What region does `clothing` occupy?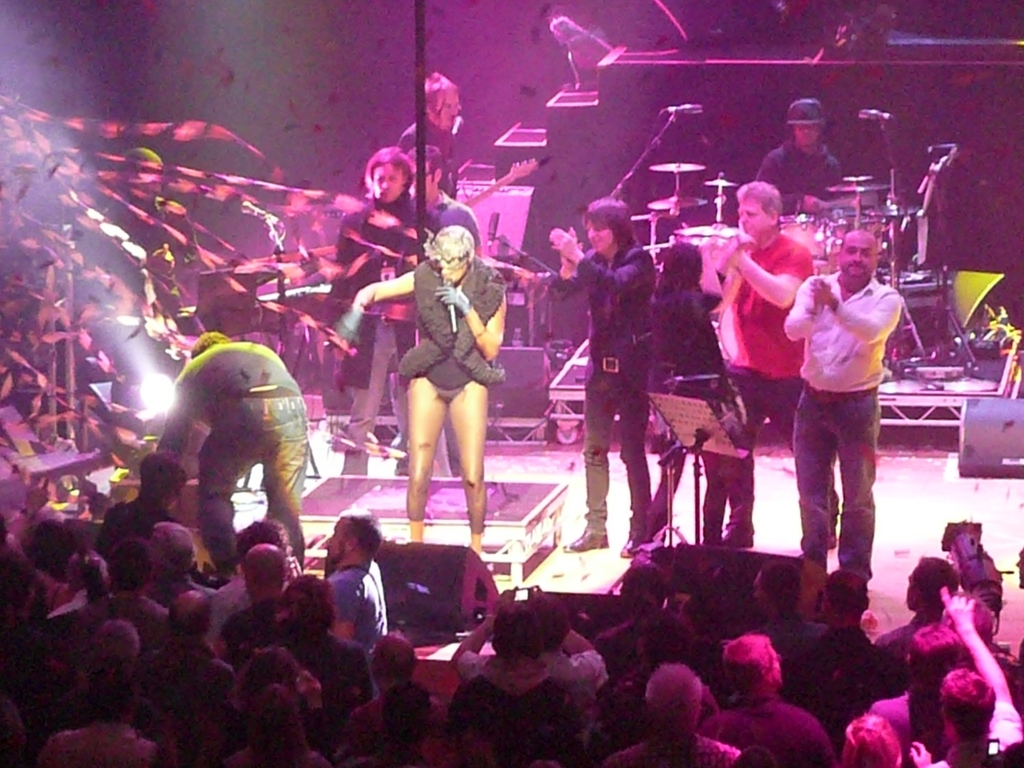
784/247/902/572.
